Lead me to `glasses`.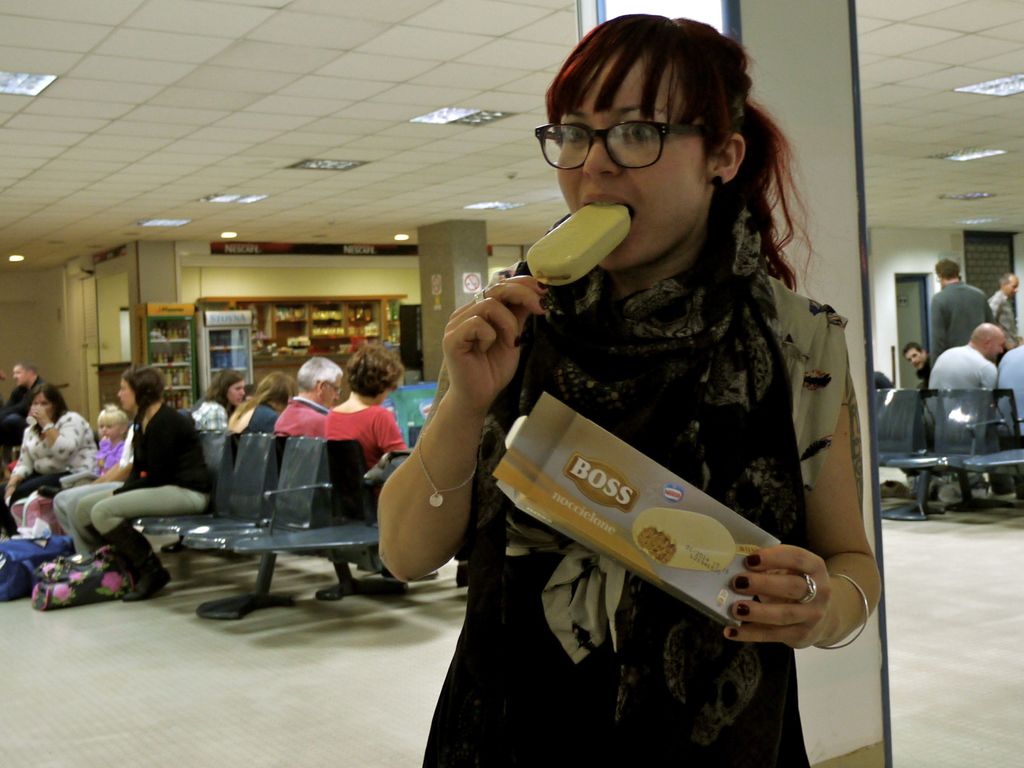
Lead to bbox(324, 381, 341, 395).
